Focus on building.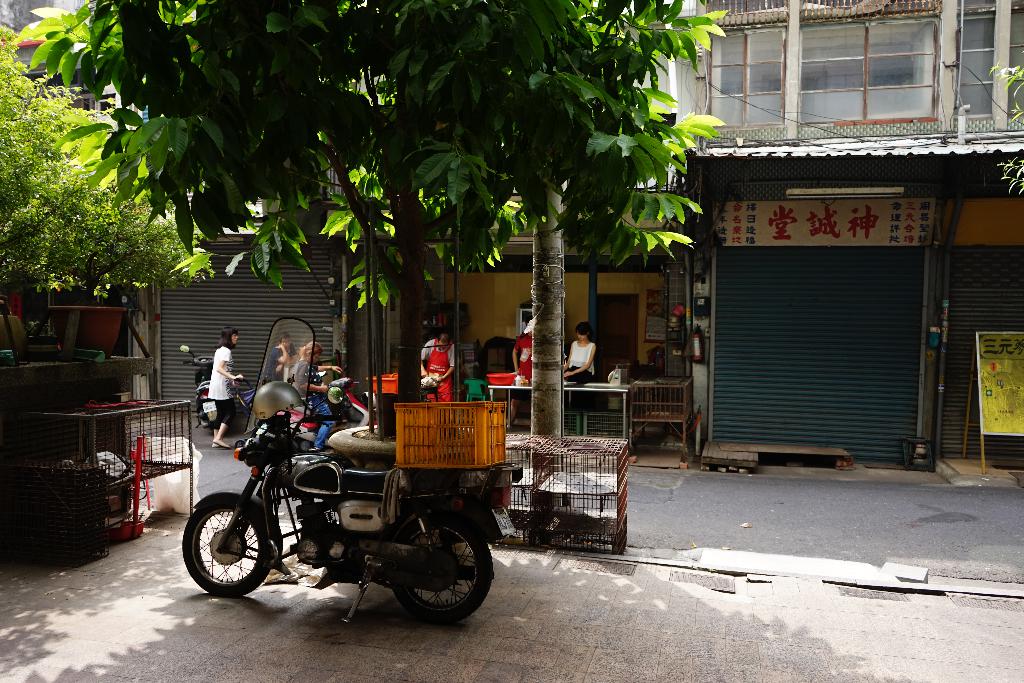
Focused at bbox=(141, 186, 390, 409).
